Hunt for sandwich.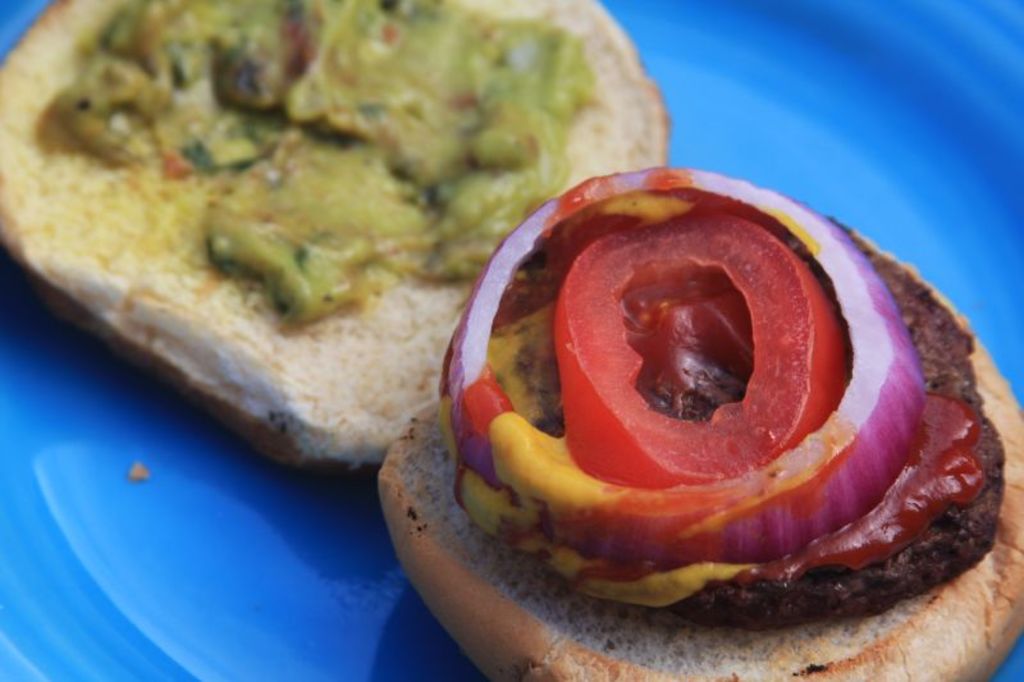
Hunted down at x1=0 y1=0 x2=667 y2=471.
